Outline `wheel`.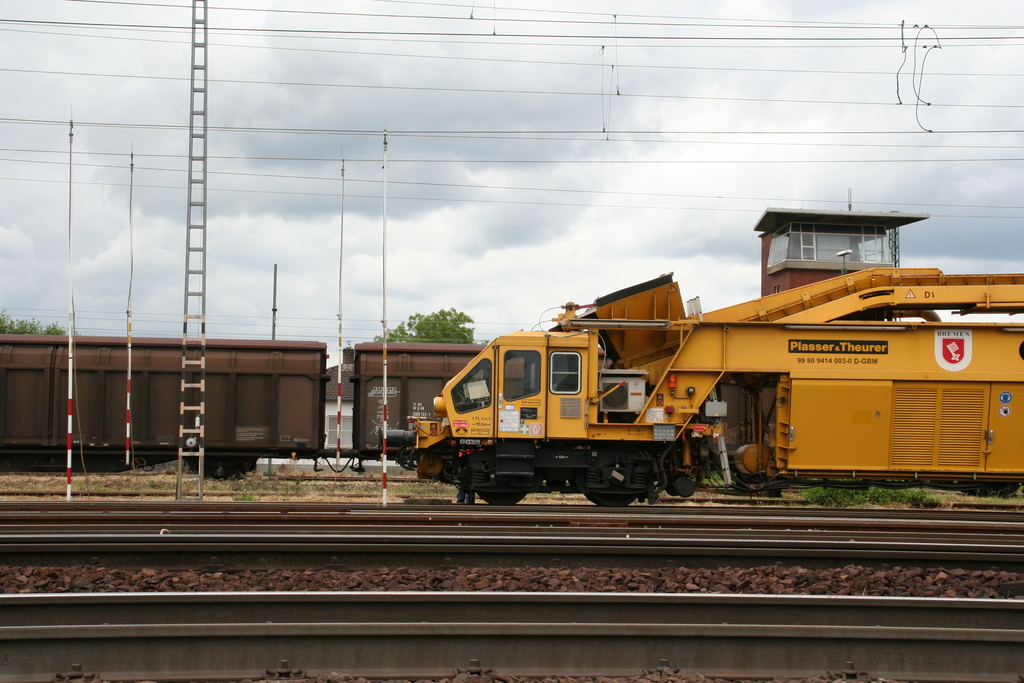
Outline: [x1=476, y1=489, x2=527, y2=505].
